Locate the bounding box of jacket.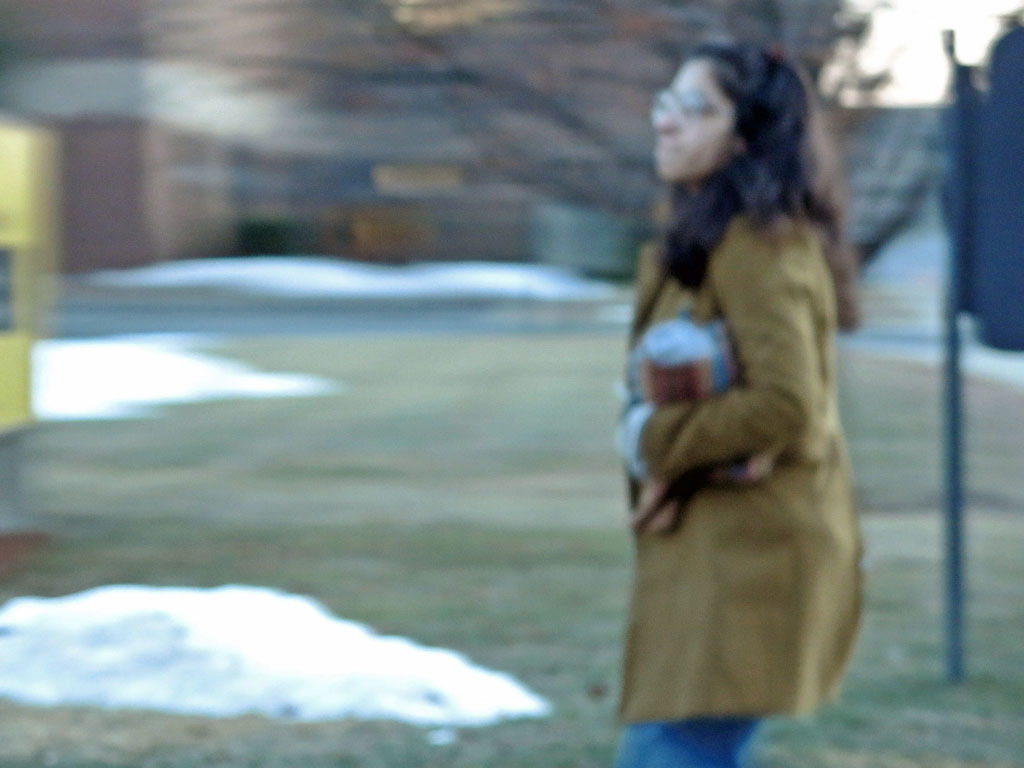
Bounding box: select_region(626, 205, 875, 725).
